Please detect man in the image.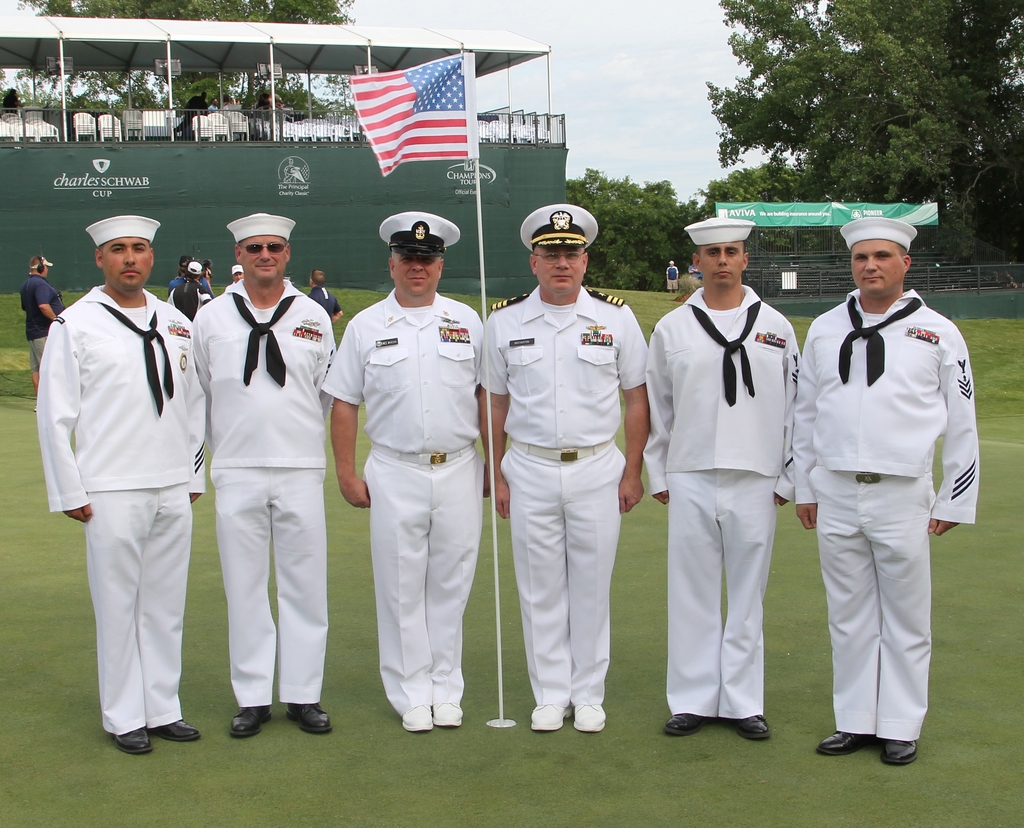
box=[668, 258, 682, 291].
